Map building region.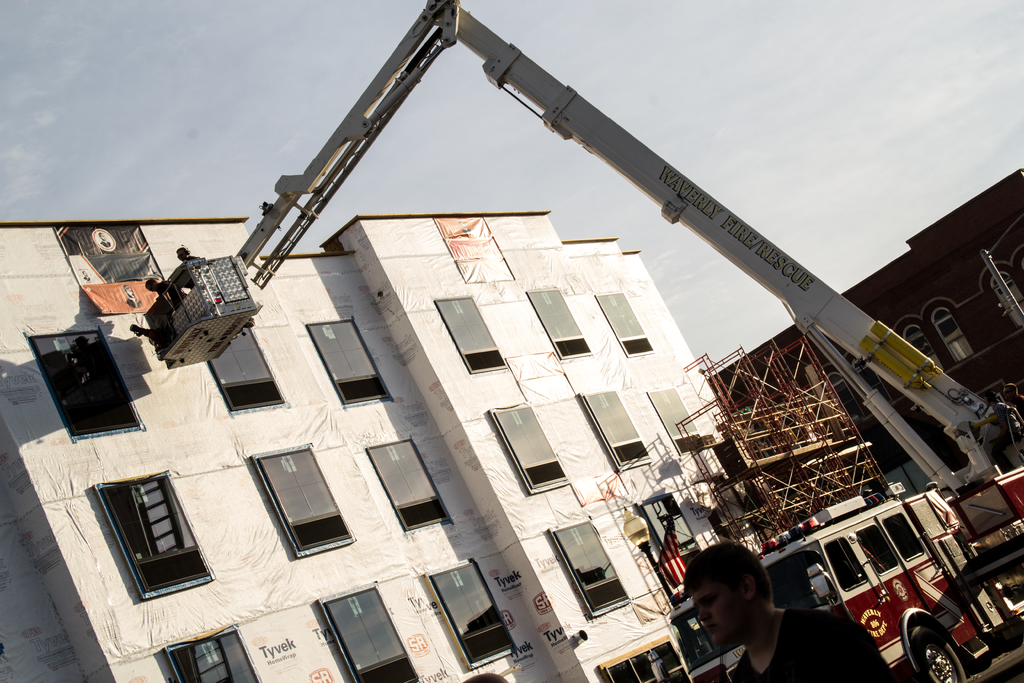
Mapped to select_region(707, 168, 1023, 472).
